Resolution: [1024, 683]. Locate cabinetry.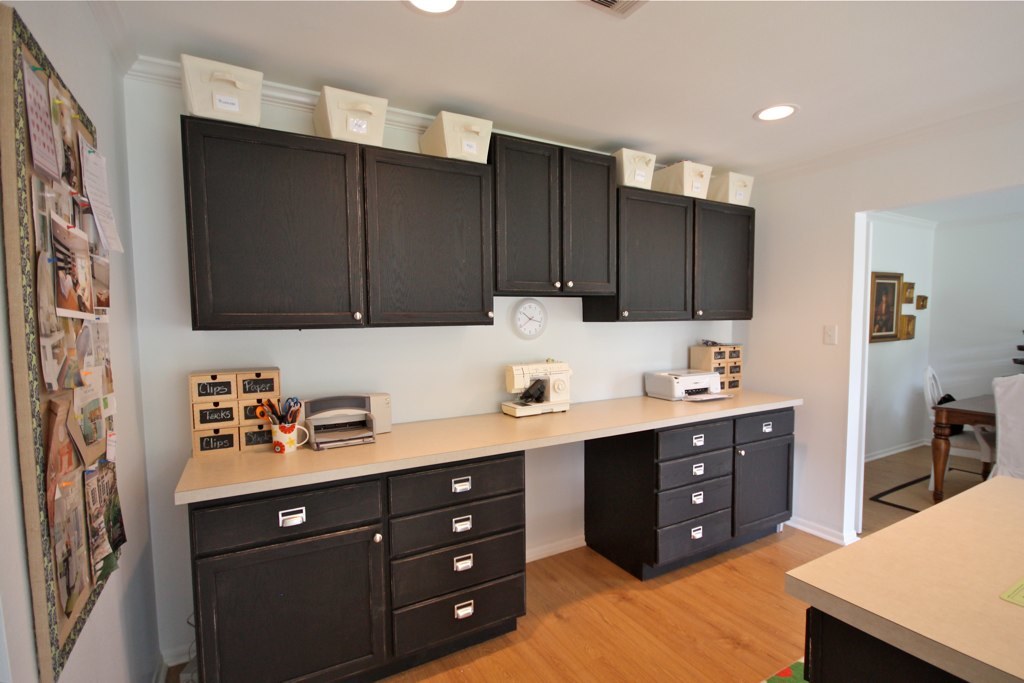
locate(581, 187, 760, 317).
